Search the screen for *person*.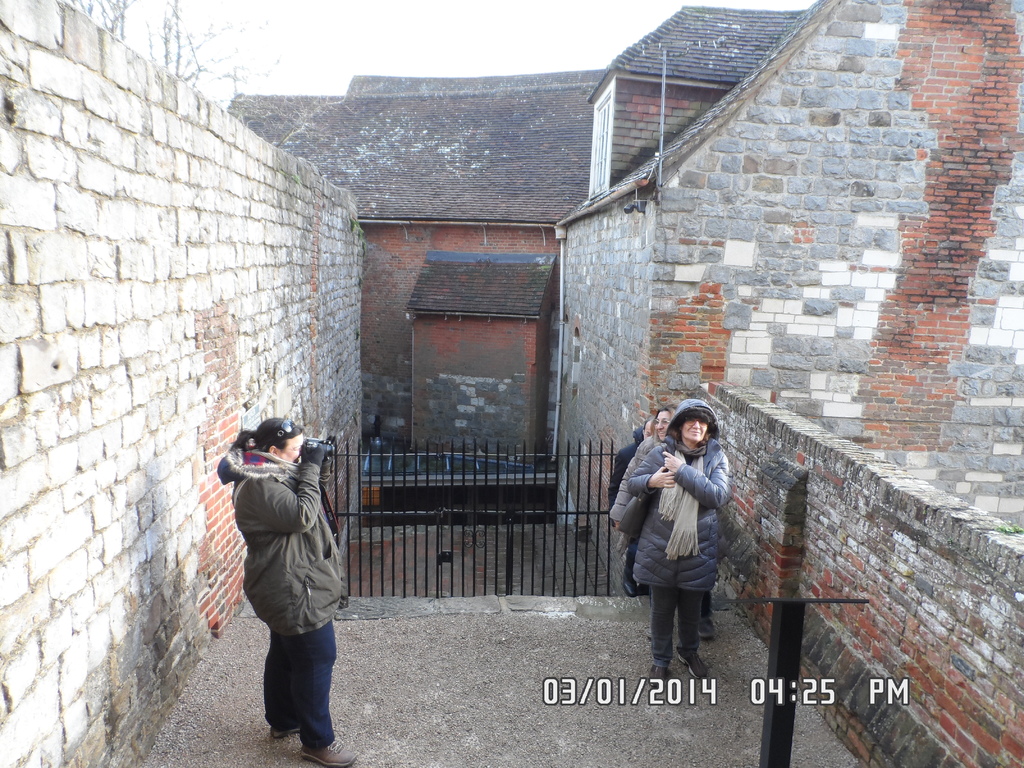
Found at bbox(607, 426, 653, 500).
